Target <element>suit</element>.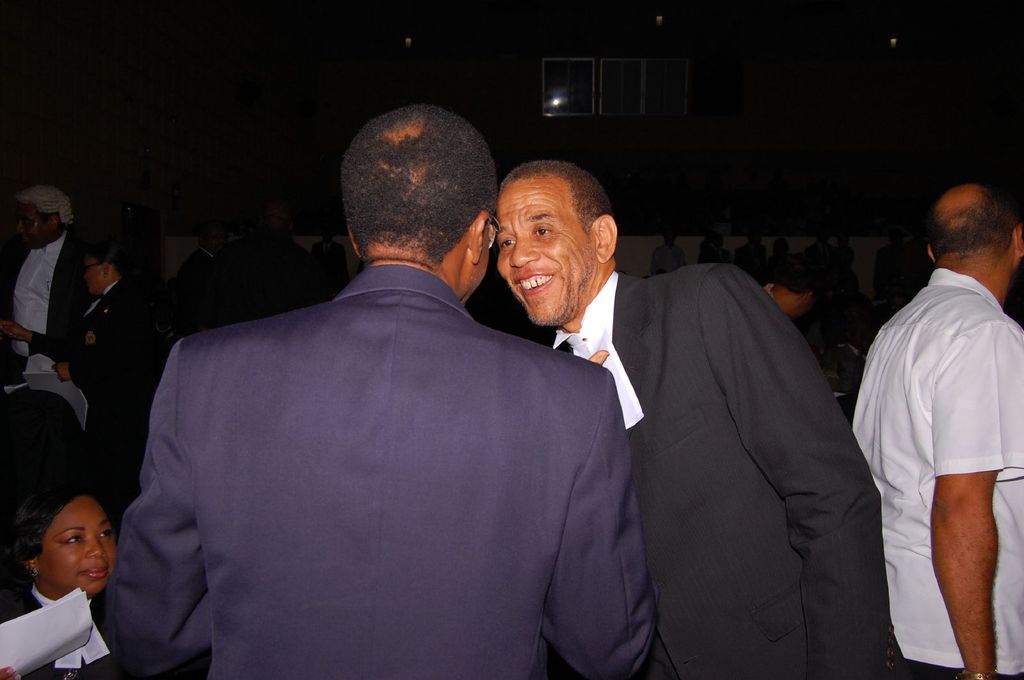
Target region: <box>552,267,908,679</box>.
